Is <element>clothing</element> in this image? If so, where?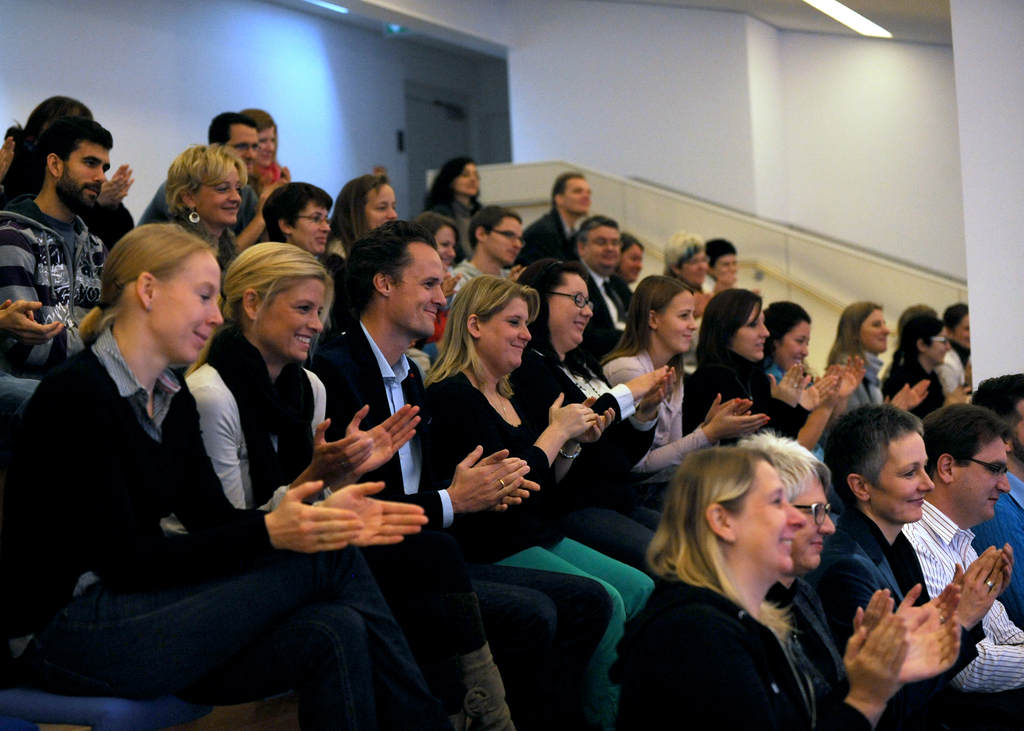
Yes, at box=[966, 466, 1023, 620].
